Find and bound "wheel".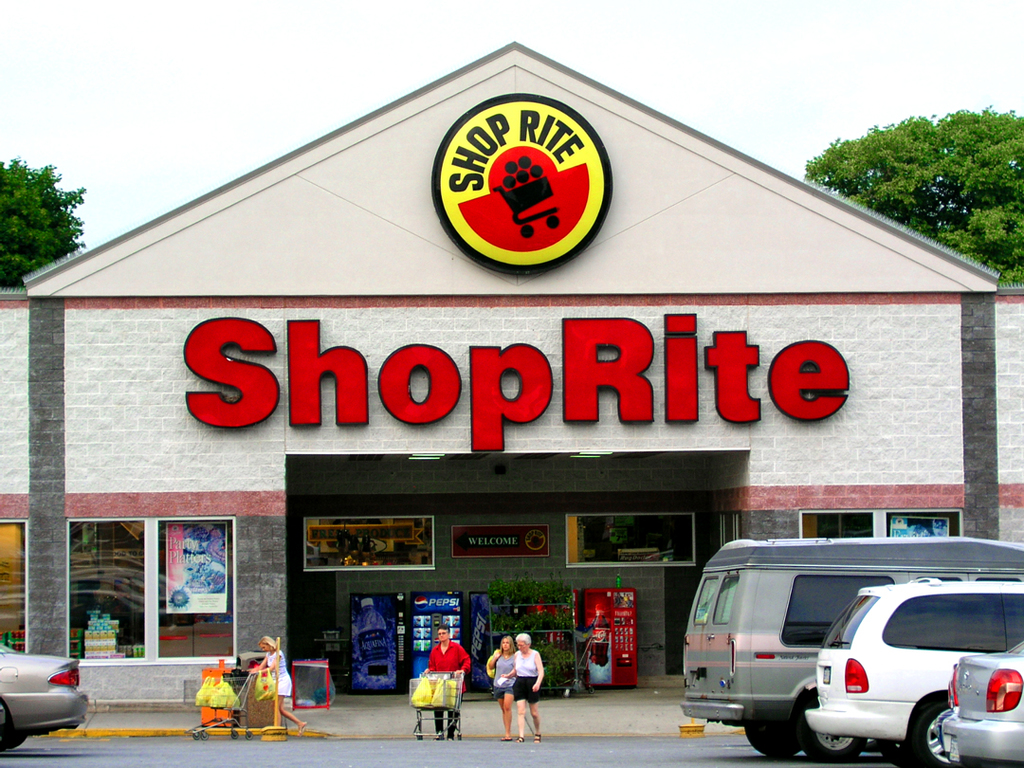
Bound: 191 734 200 743.
